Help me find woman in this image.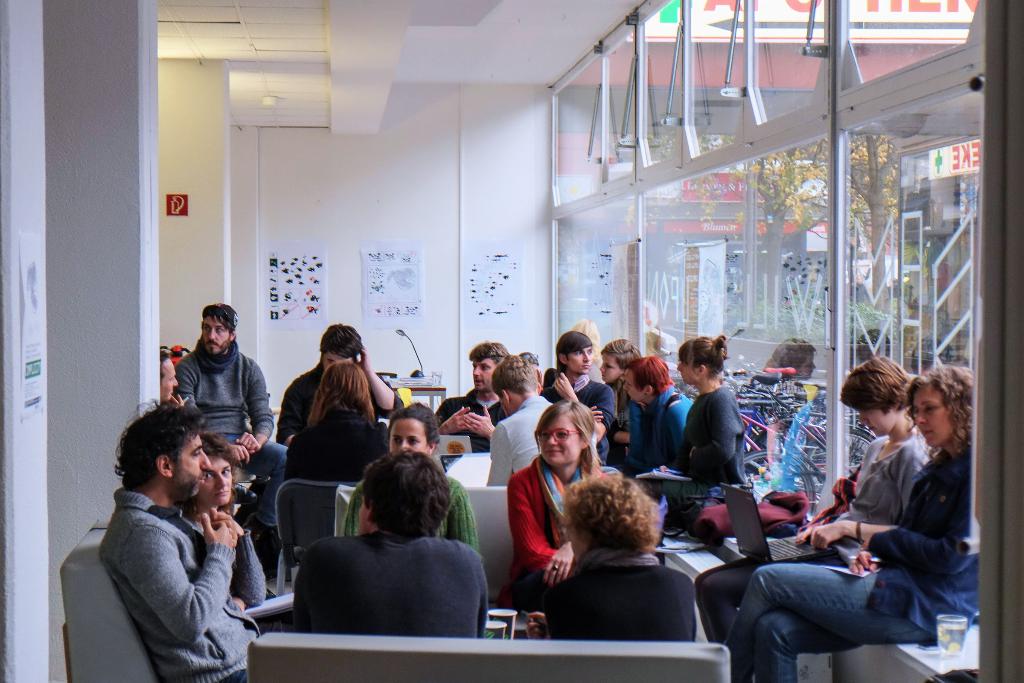
Found it: x1=585 y1=333 x2=643 y2=437.
